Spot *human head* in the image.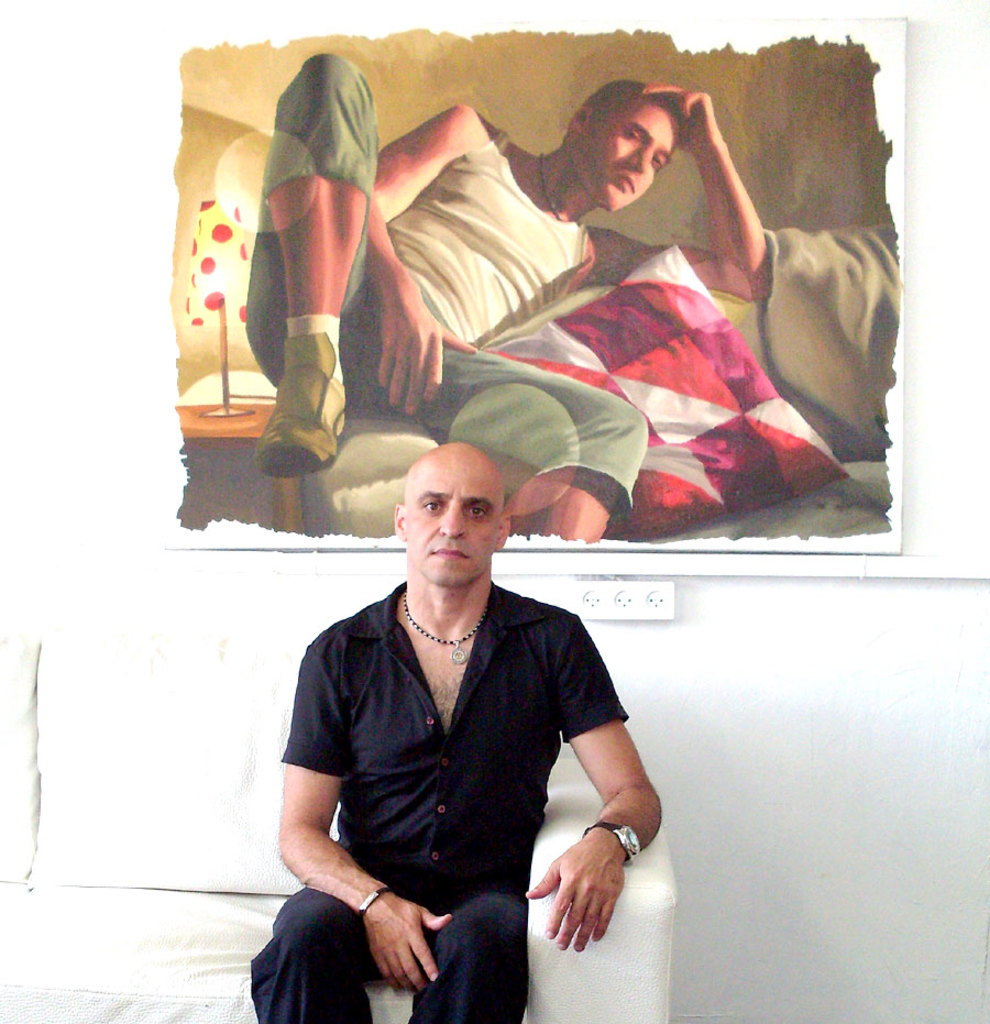
*human head* found at 558,70,725,198.
